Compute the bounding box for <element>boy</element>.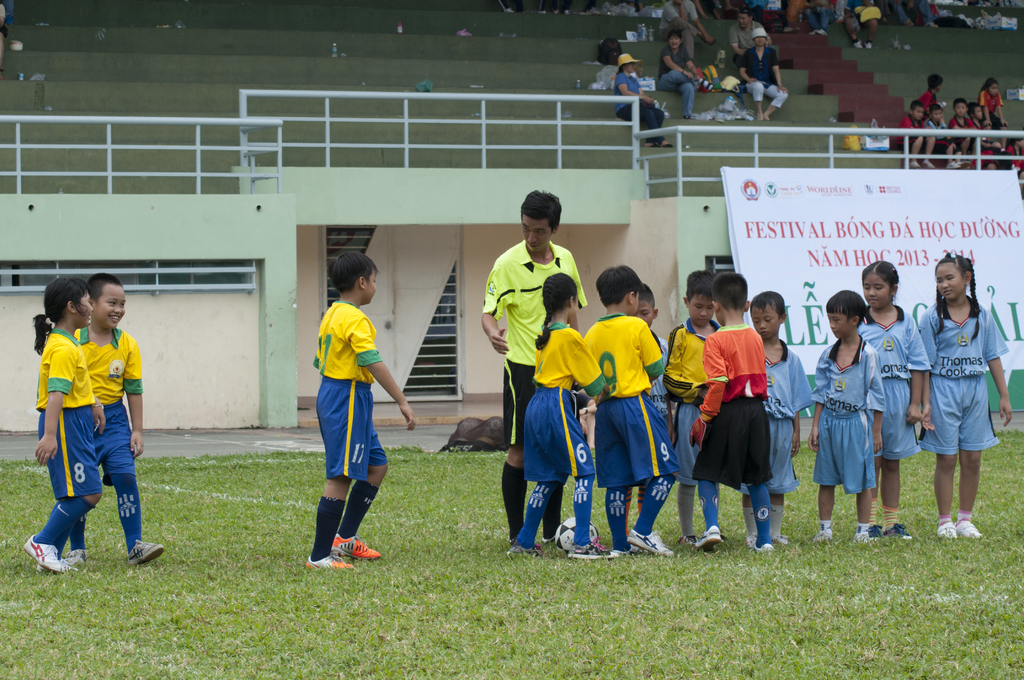
BBox(605, 286, 683, 549).
